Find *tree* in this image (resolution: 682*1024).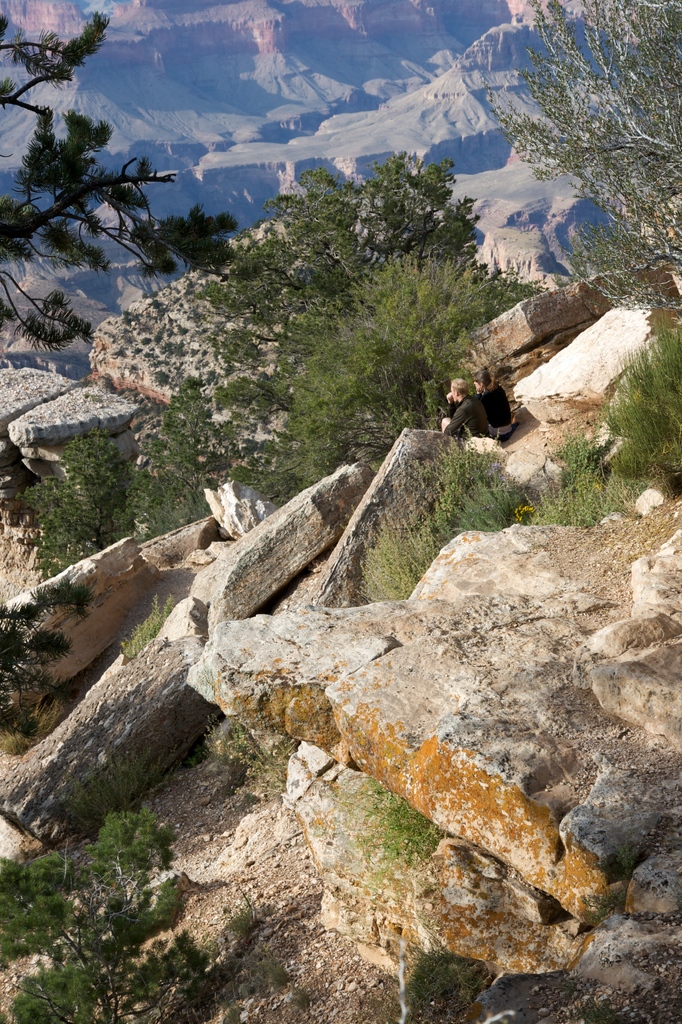
128,134,524,452.
